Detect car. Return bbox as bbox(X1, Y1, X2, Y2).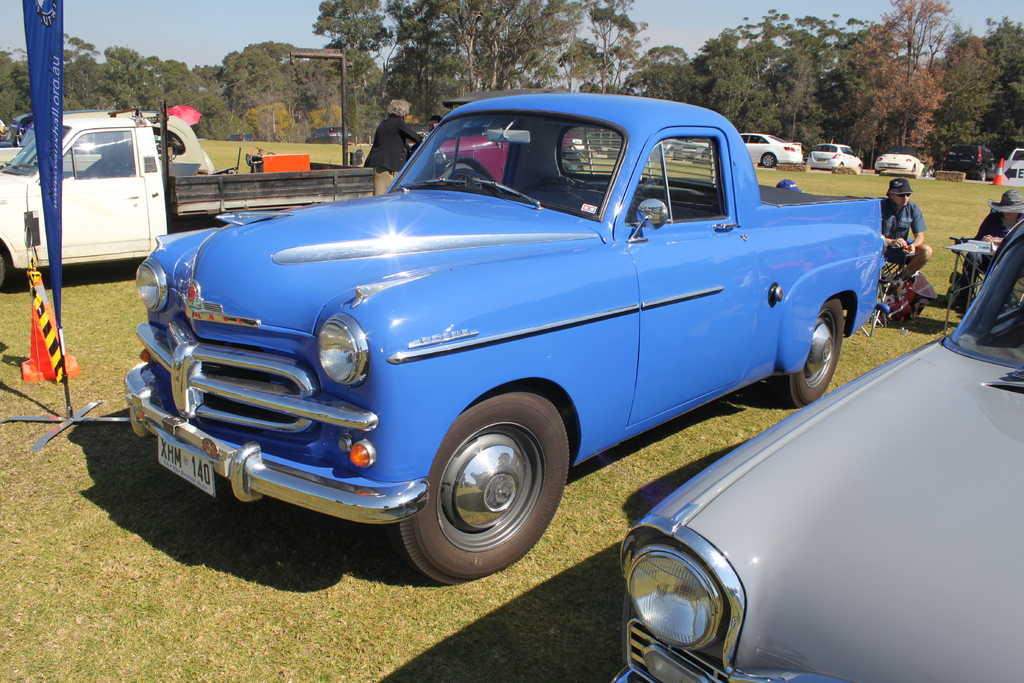
bbox(875, 149, 925, 177).
